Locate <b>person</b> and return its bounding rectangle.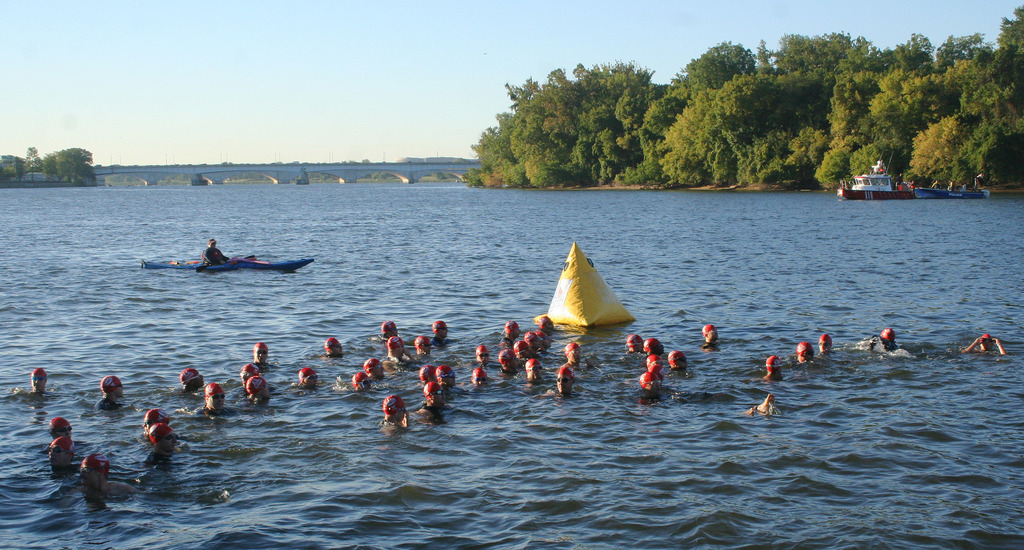
31,369,49,392.
